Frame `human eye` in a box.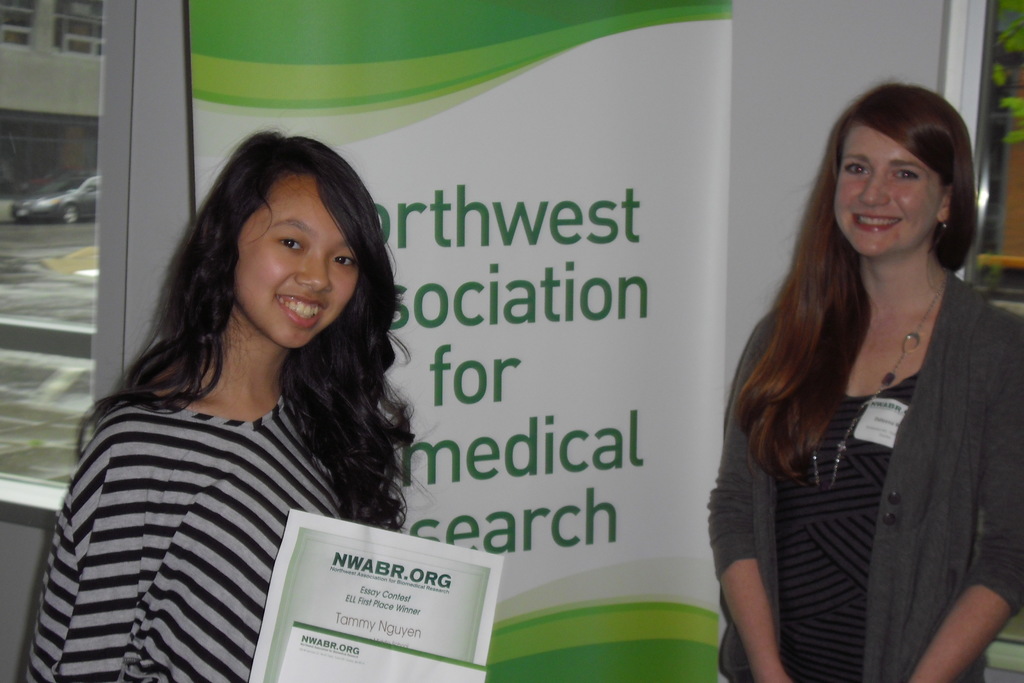
bbox=(271, 233, 312, 253).
